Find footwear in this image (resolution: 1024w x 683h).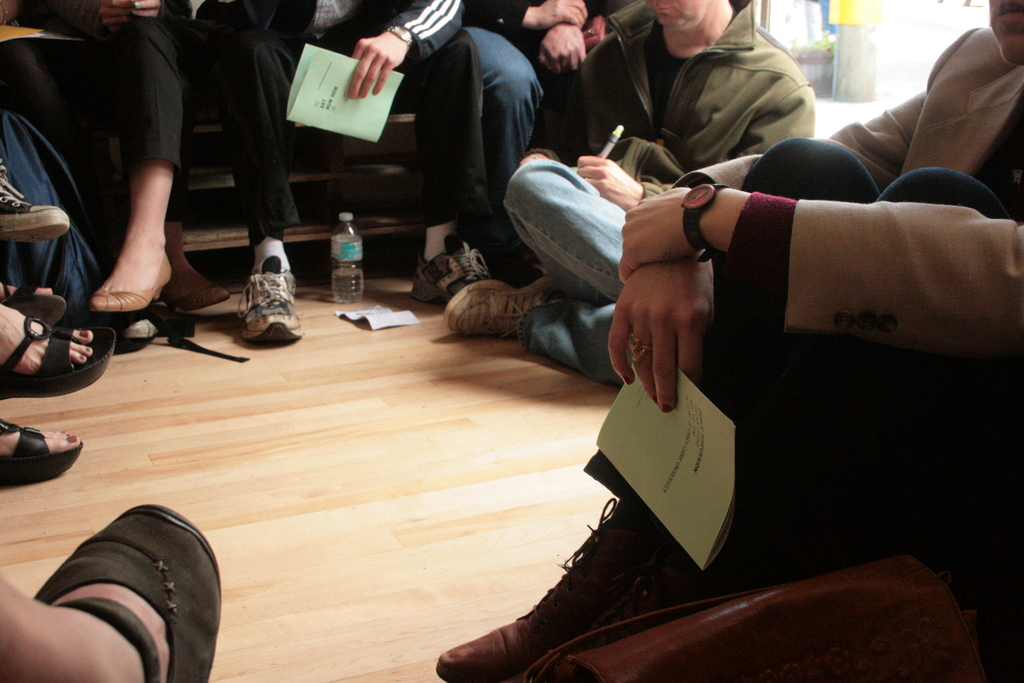
[left=0, top=155, right=72, bottom=243].
